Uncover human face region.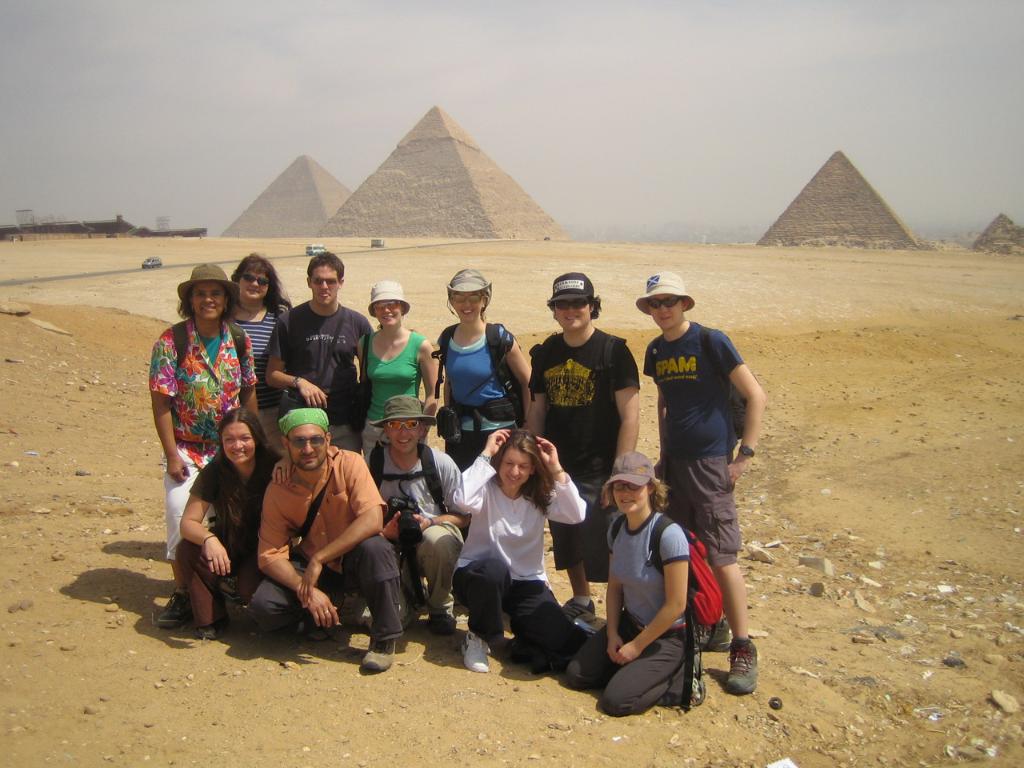
Uncovered: 610,477,650,511.
